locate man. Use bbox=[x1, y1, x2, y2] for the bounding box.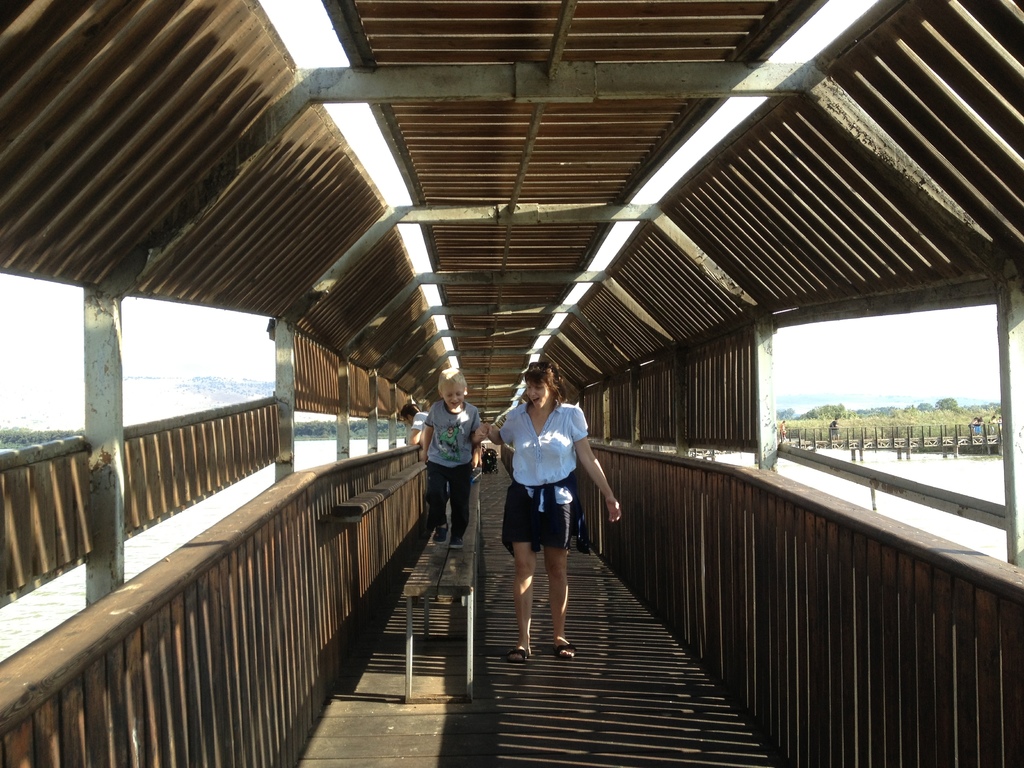
bbox=[780, 419, 788, 444].
